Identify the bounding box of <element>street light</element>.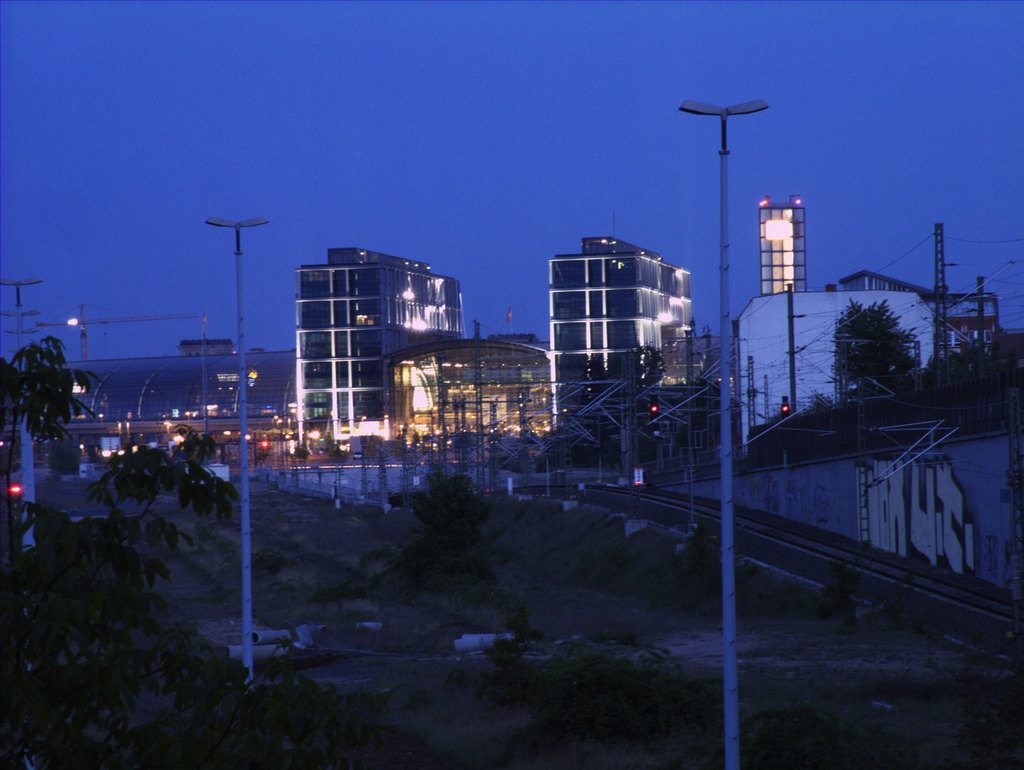
204 214 270 698.
